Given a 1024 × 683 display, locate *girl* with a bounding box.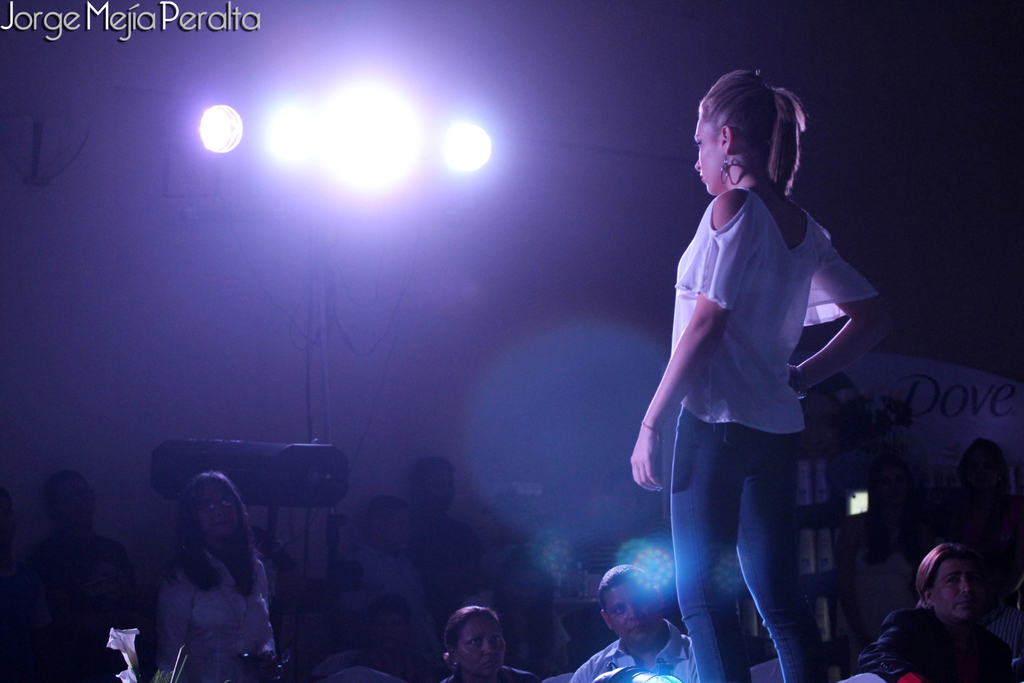
Located: (x1=630, y1=66, x2=894, y2=682).
